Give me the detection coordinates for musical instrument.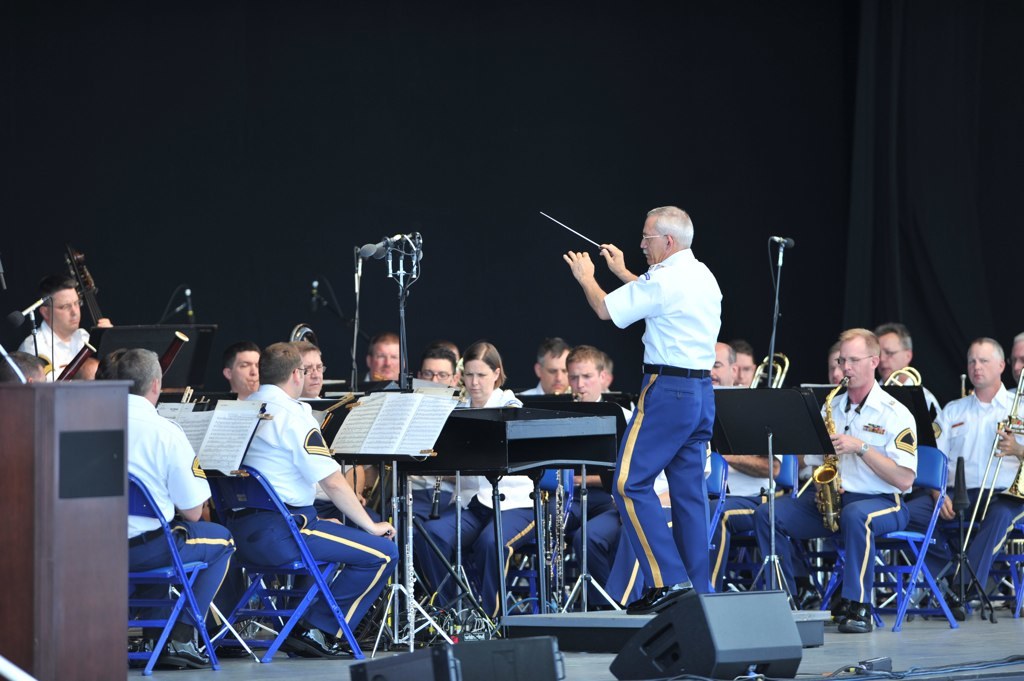
{"x1": 802, "y1": 364, "x2": 849, "y2": 538}.
